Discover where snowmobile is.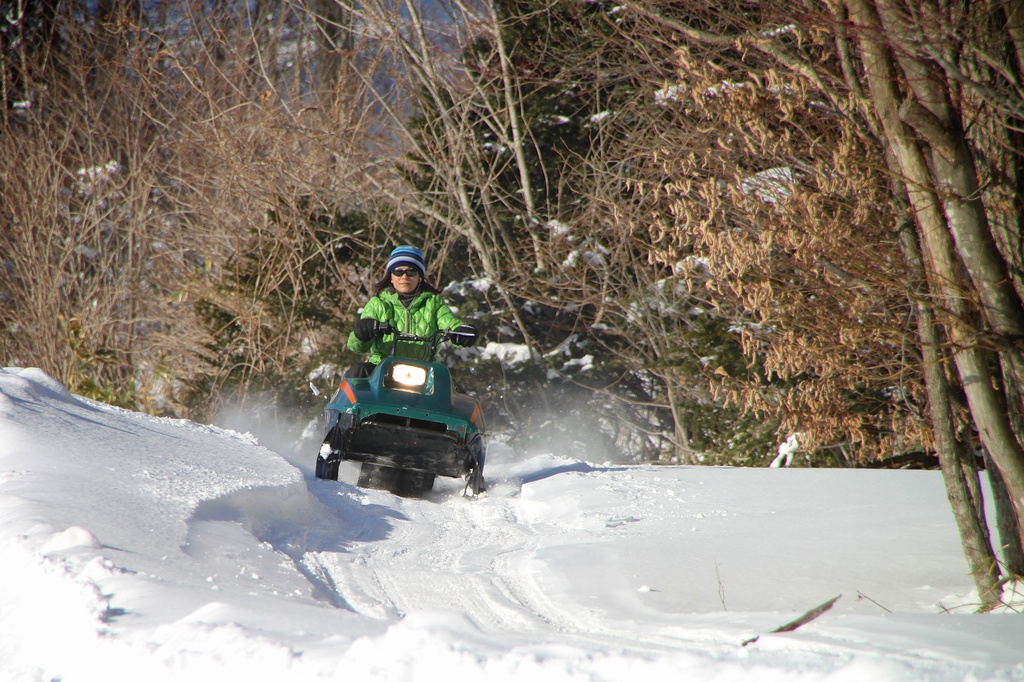
Discovered at x1=312, y1=324, x2=488, y2=491.
